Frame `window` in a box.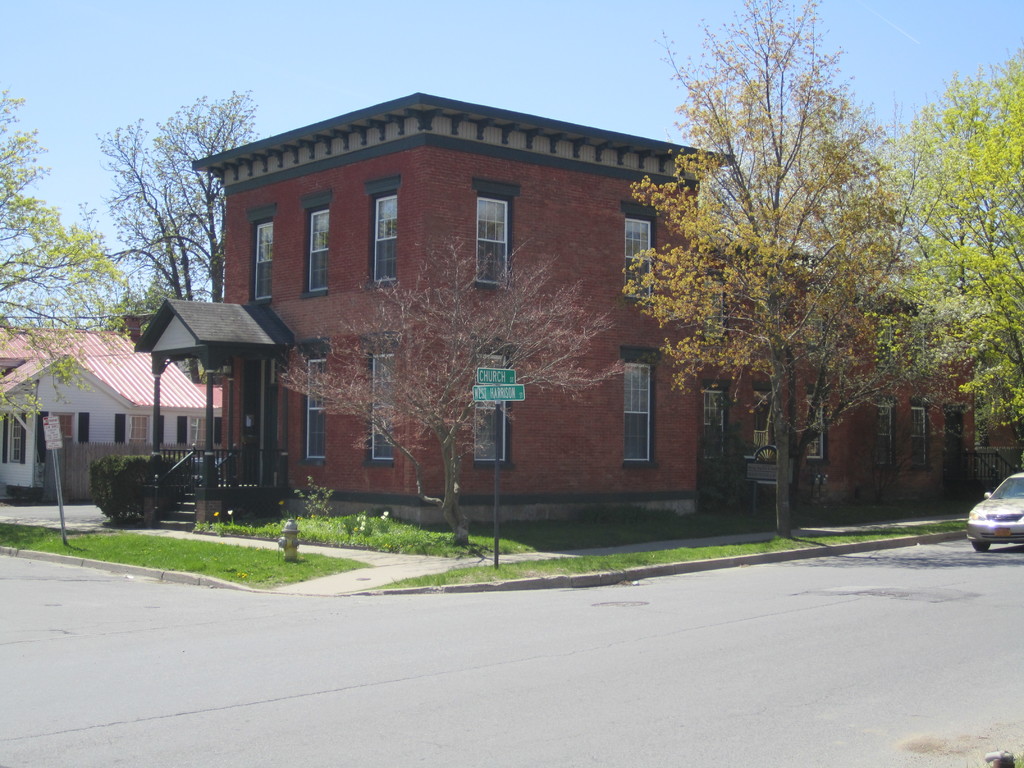
(x1=472, y1=174, x2=520, y2=291).
